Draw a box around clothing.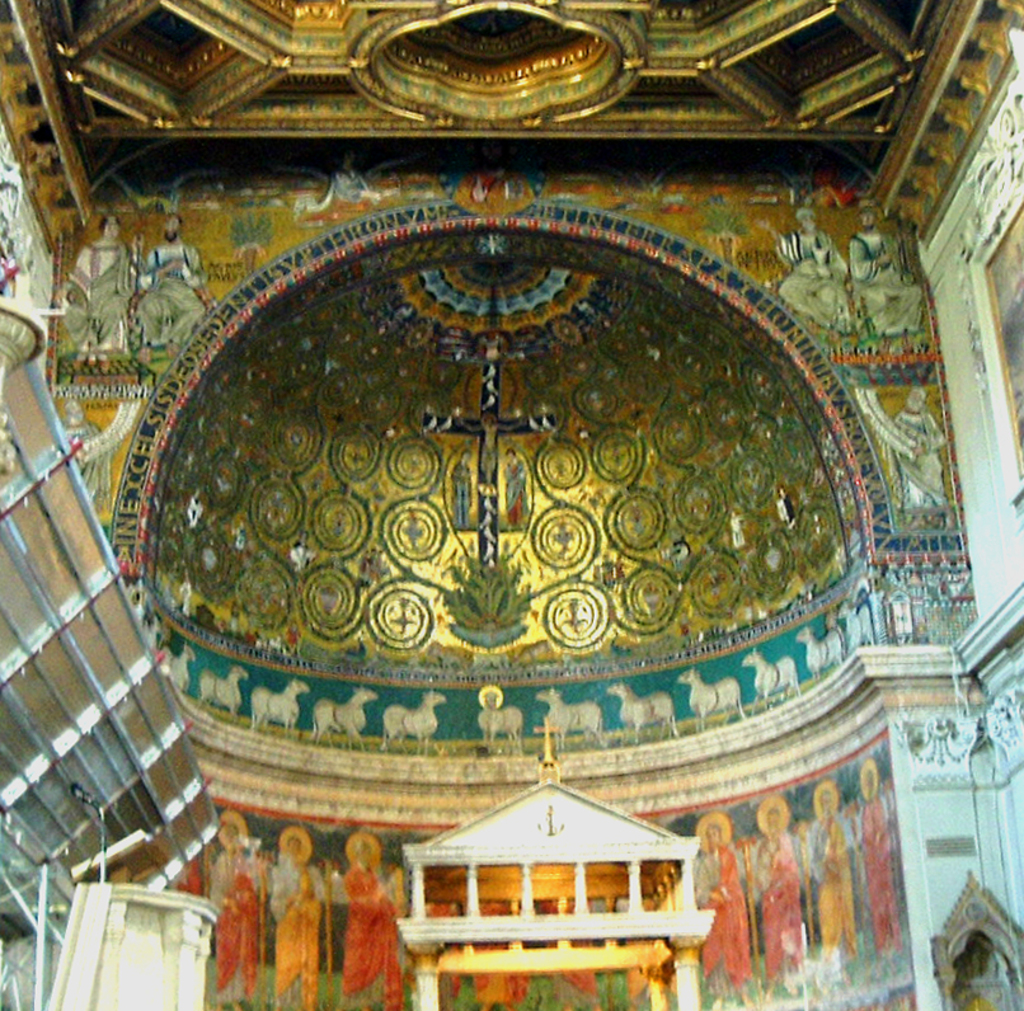
bbox=(626, 895, 682, 998).
